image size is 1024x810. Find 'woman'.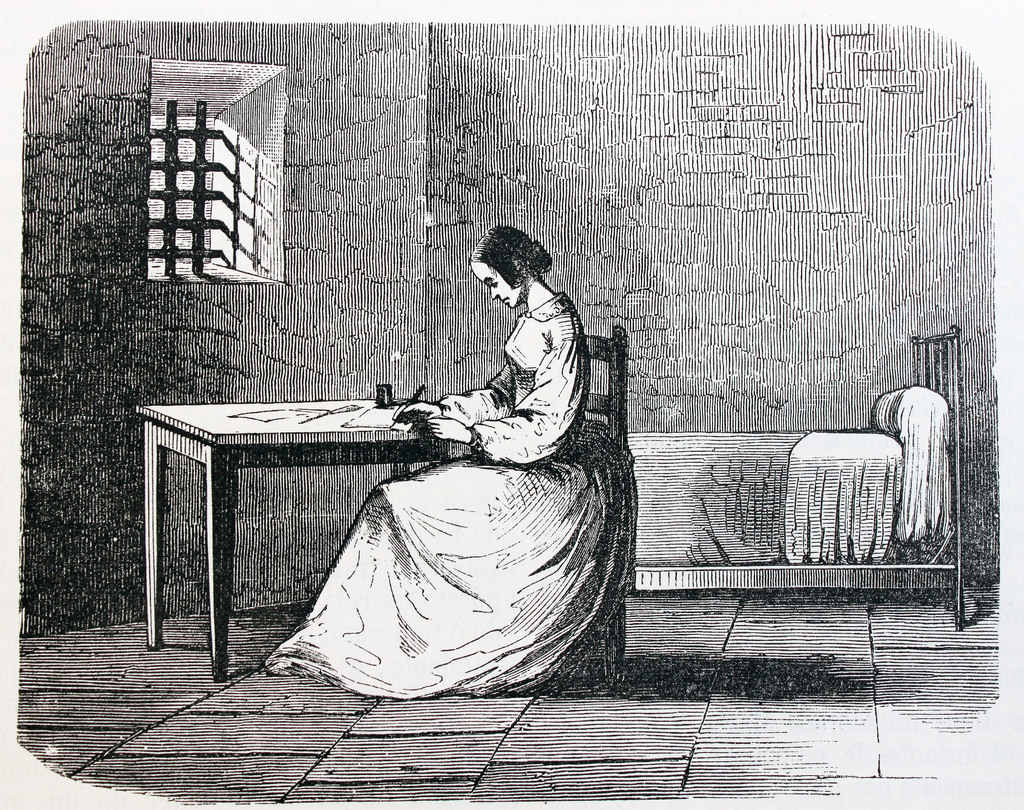
{"left": 256, "top": 208, "right": 618, "bottom": 702}.
